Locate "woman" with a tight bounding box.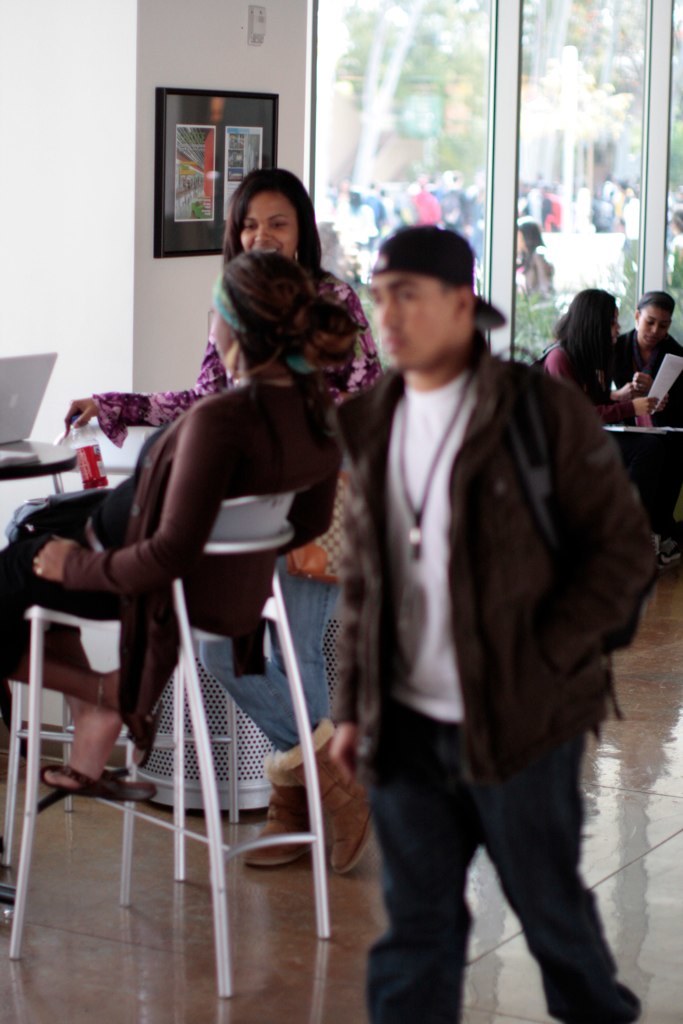
select_region(625, 286, 682, 433).
